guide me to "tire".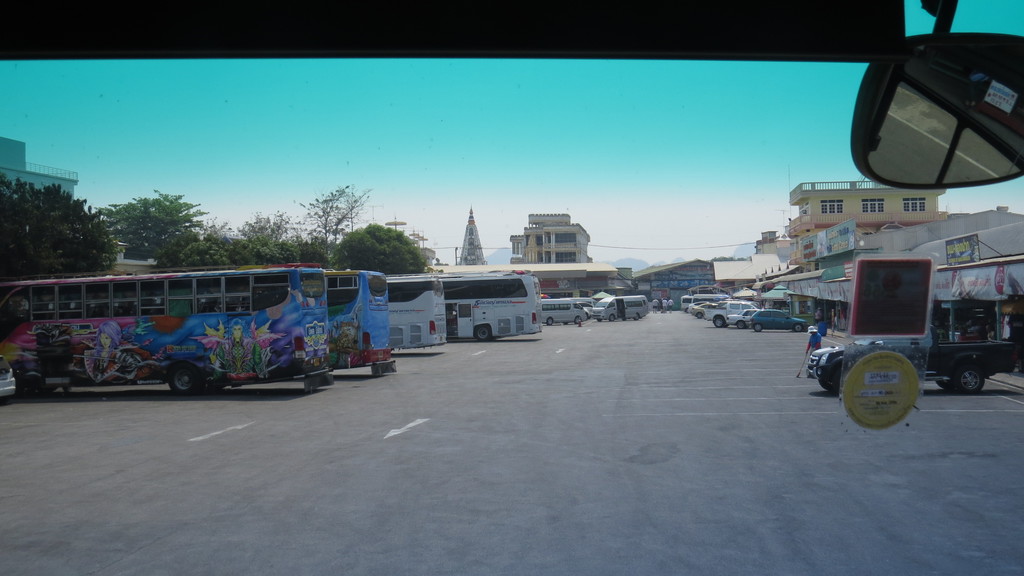
Guidance: select_region(164, 356, 198, 394).
